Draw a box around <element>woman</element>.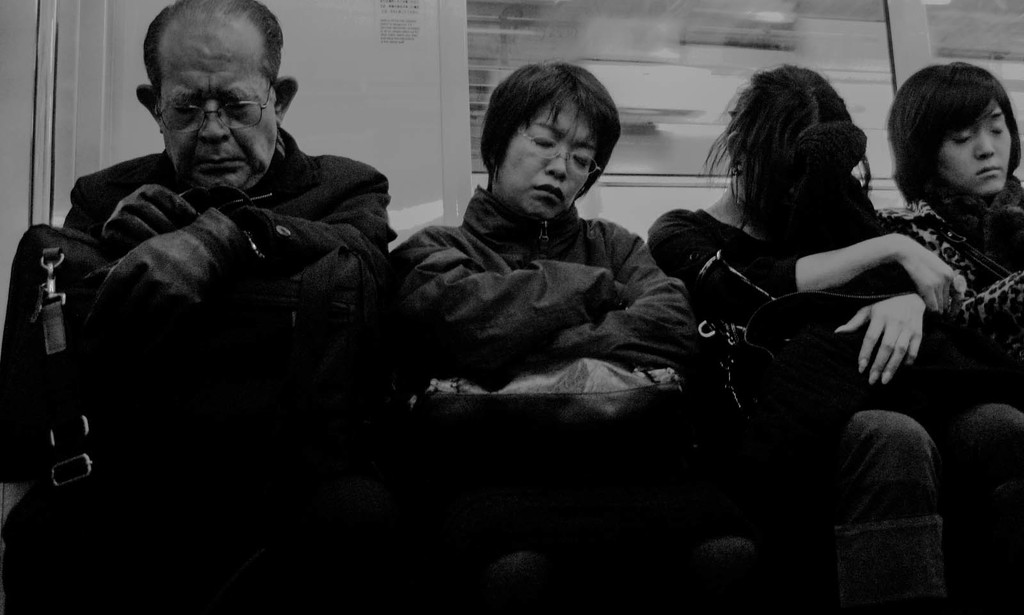
x1=645 y1=63 x2=1023 y2=614.
